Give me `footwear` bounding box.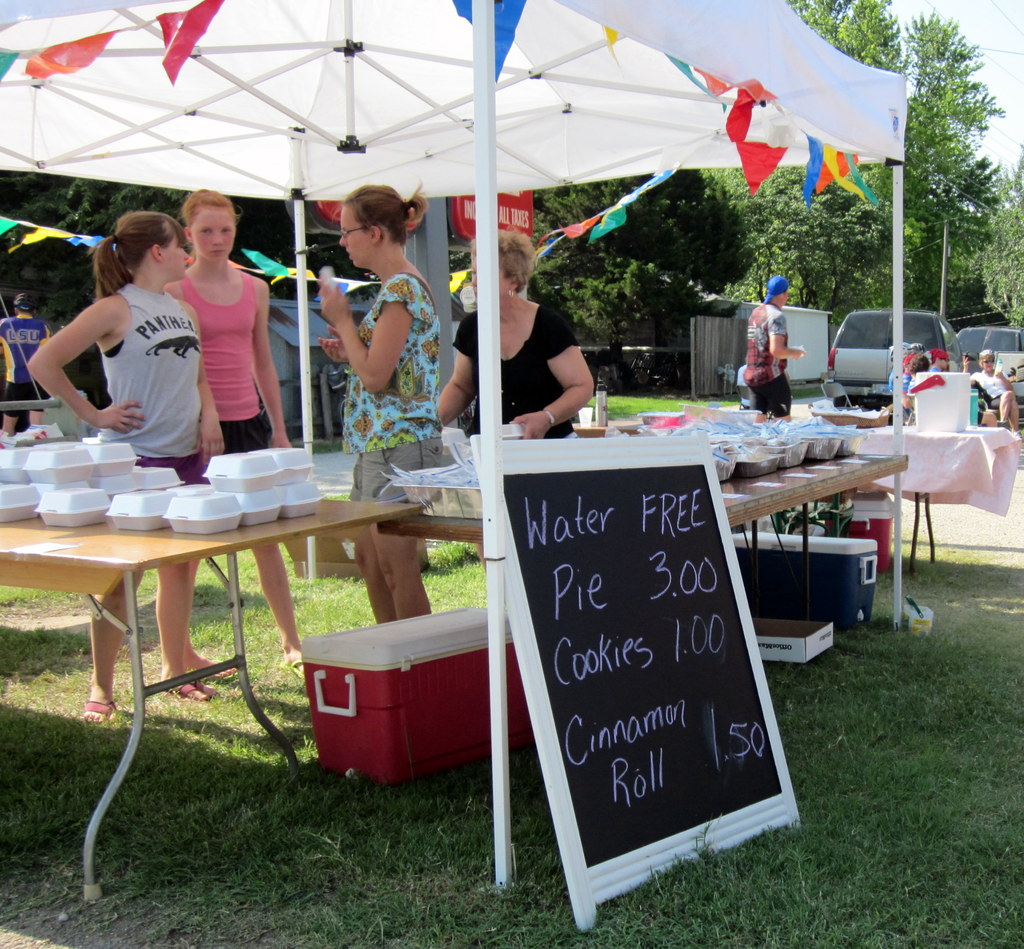
[82, 689, 124, 731].
